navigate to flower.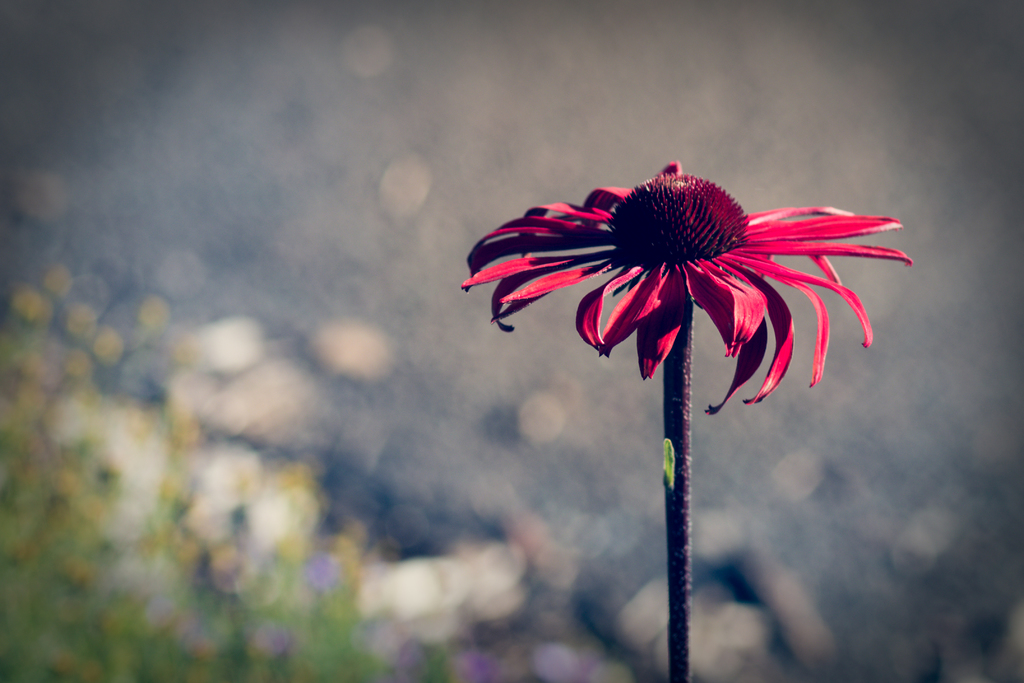
Navigation target: locate(473, 152, 902, 436).
